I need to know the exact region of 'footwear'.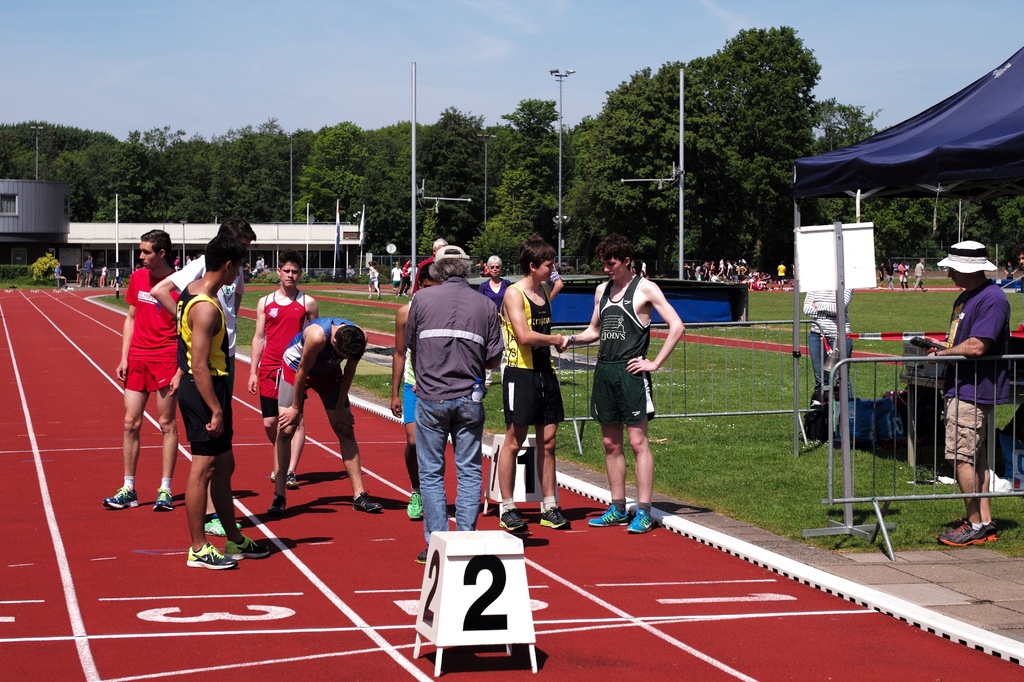
Region: (406,492,422,518).
